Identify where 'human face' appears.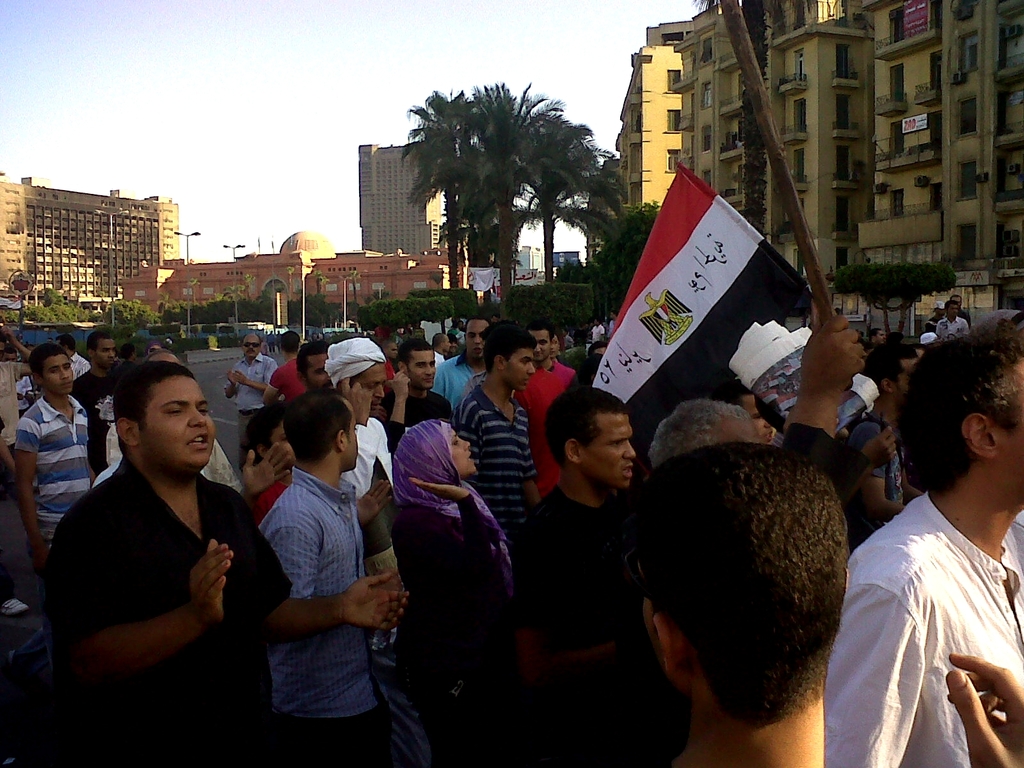
Appears at <region>43, 353, 74, 393</region>.
